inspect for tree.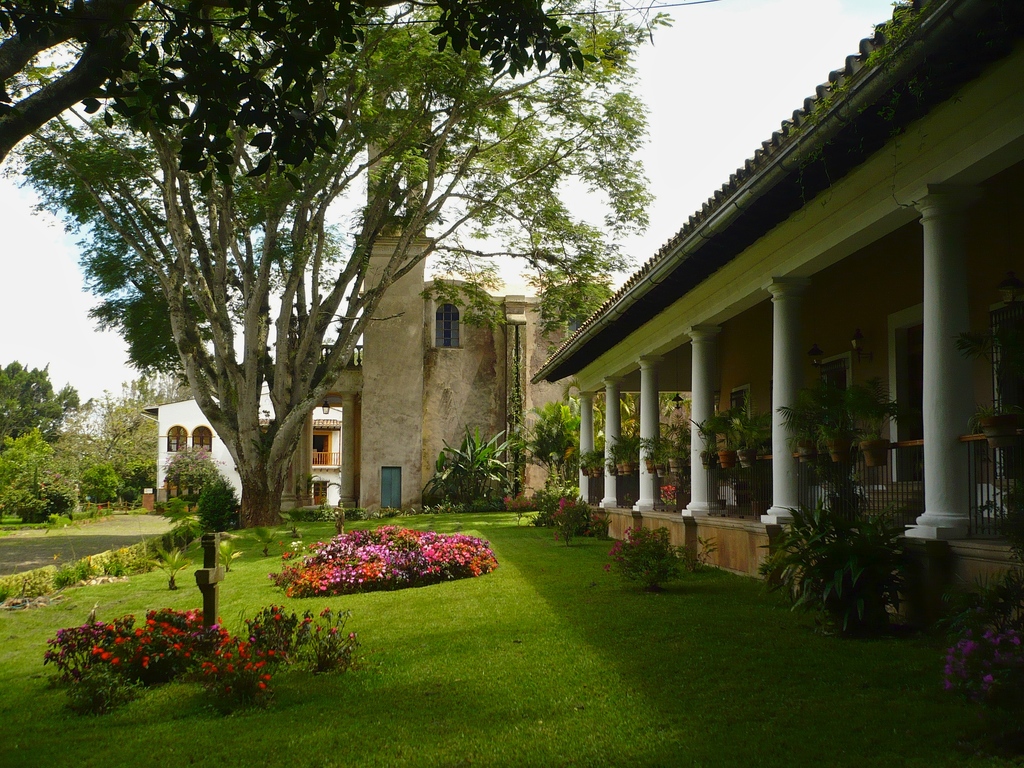
Inspection: rect(67, 9, 749, 572).
